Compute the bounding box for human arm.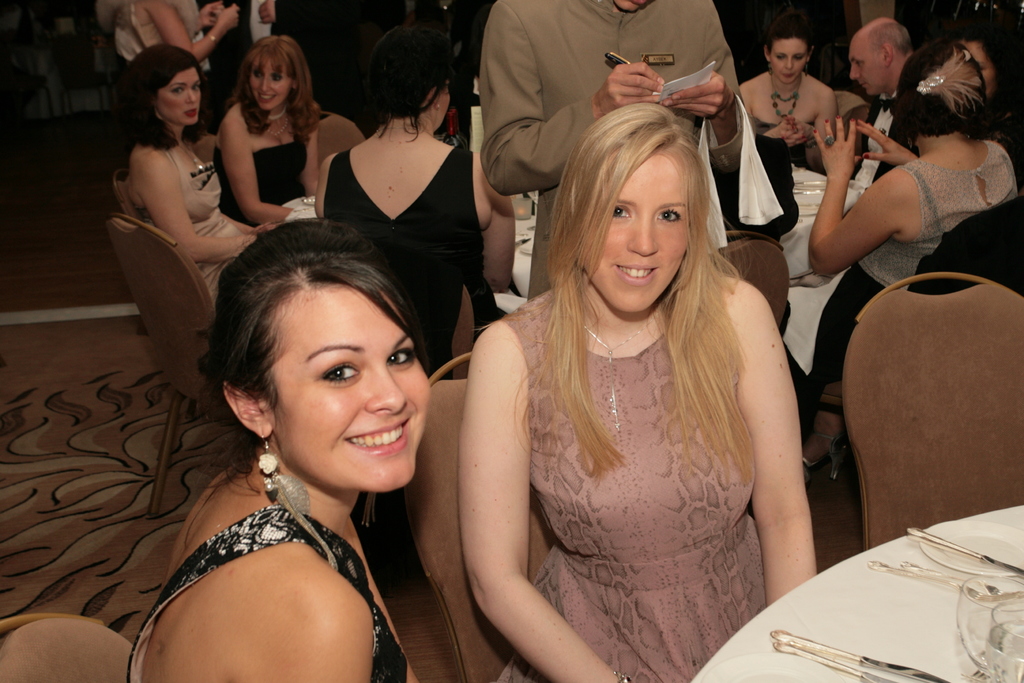
box=[788, 89, 844, 170].
